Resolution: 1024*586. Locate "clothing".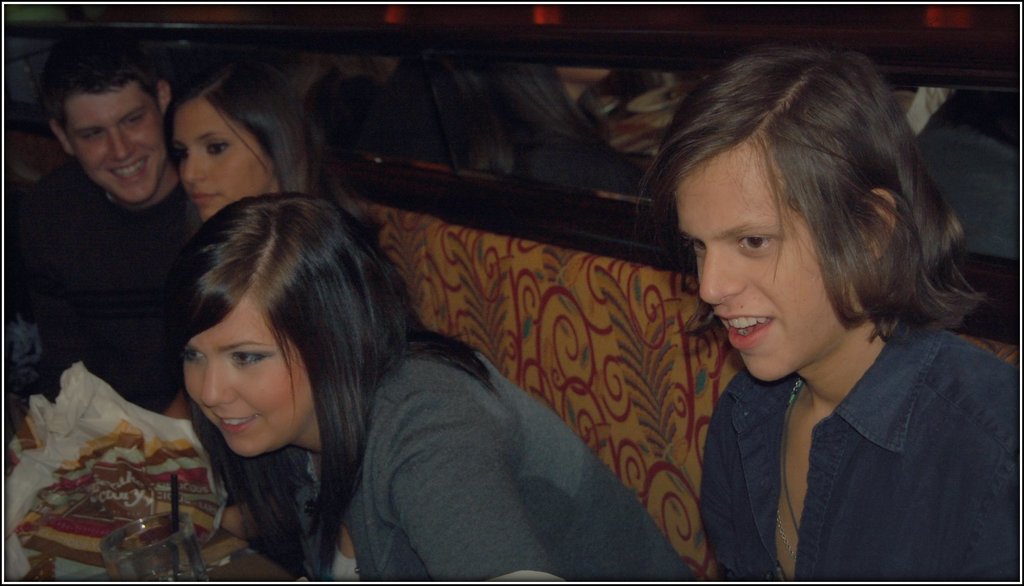
<bbox>8, 163, 203, 412</bbox>.
